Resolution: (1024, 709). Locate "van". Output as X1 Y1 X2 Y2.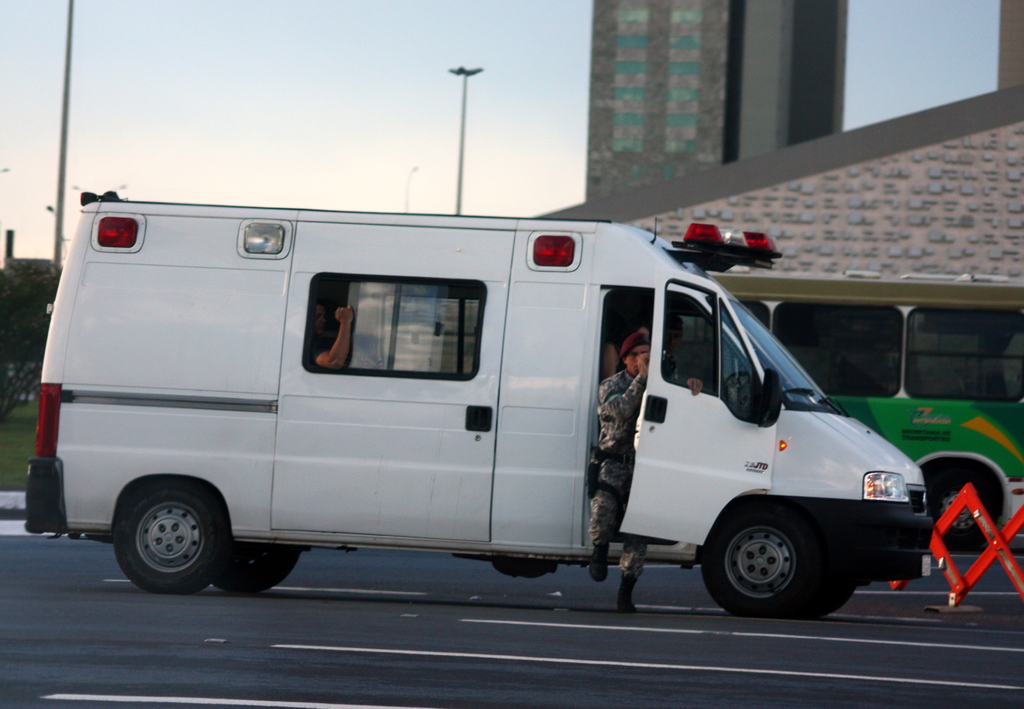
17 184 935 619.
